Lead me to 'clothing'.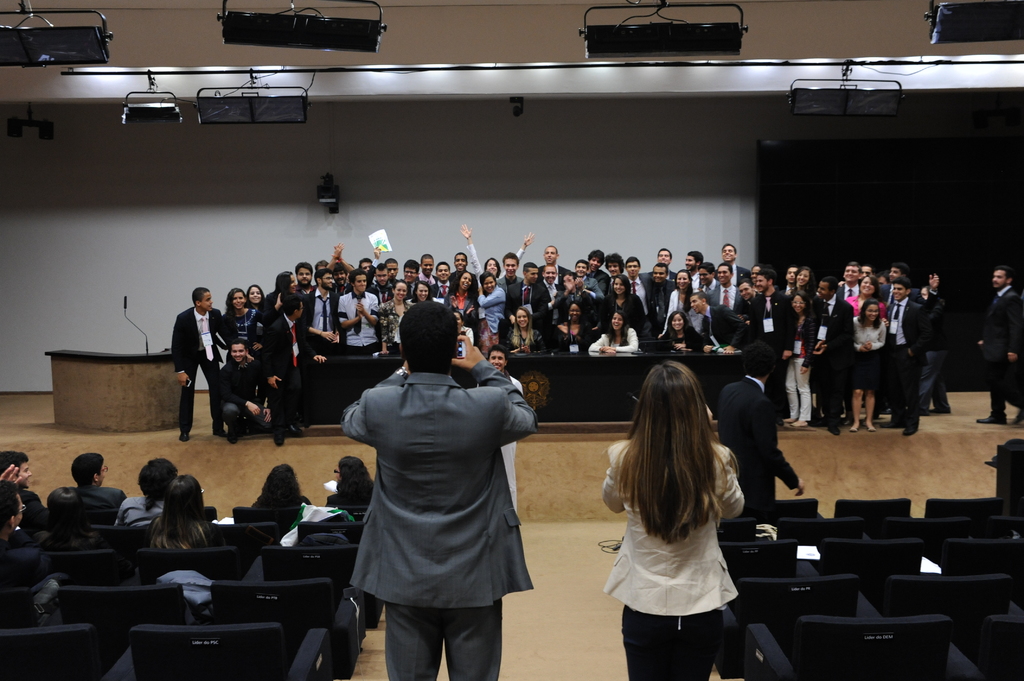
Lead to box=[659, 324, 705, 354].
